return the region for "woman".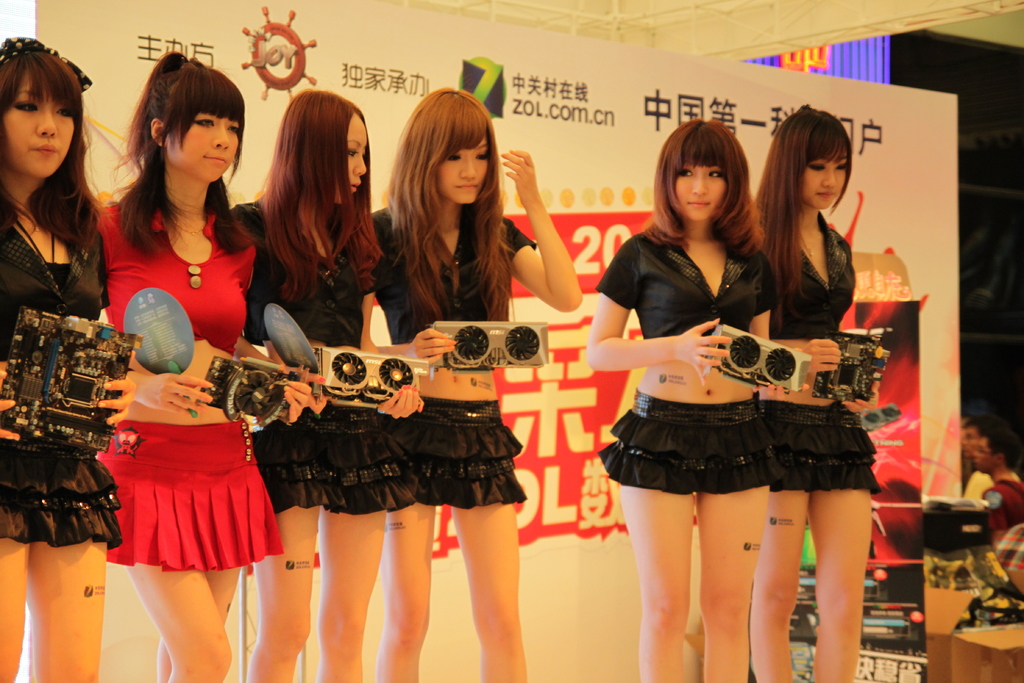
bbox(574, 117, 806, 682).
